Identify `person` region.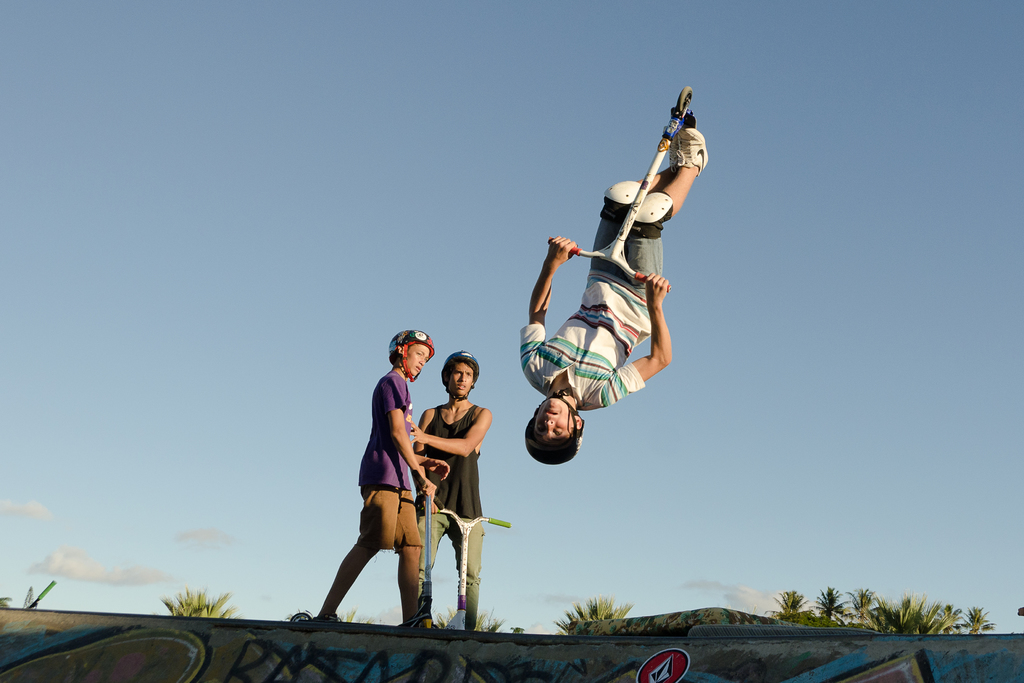
Region: [397, 348, 481, 634].
